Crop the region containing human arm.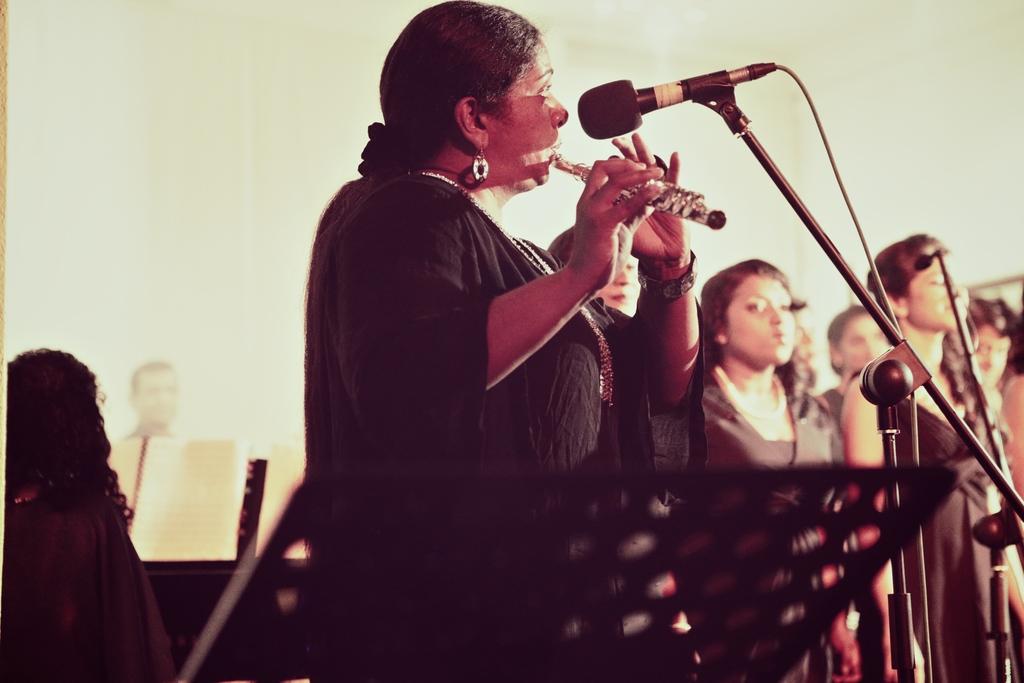
Crop region: 820, 611, 857, 680.
